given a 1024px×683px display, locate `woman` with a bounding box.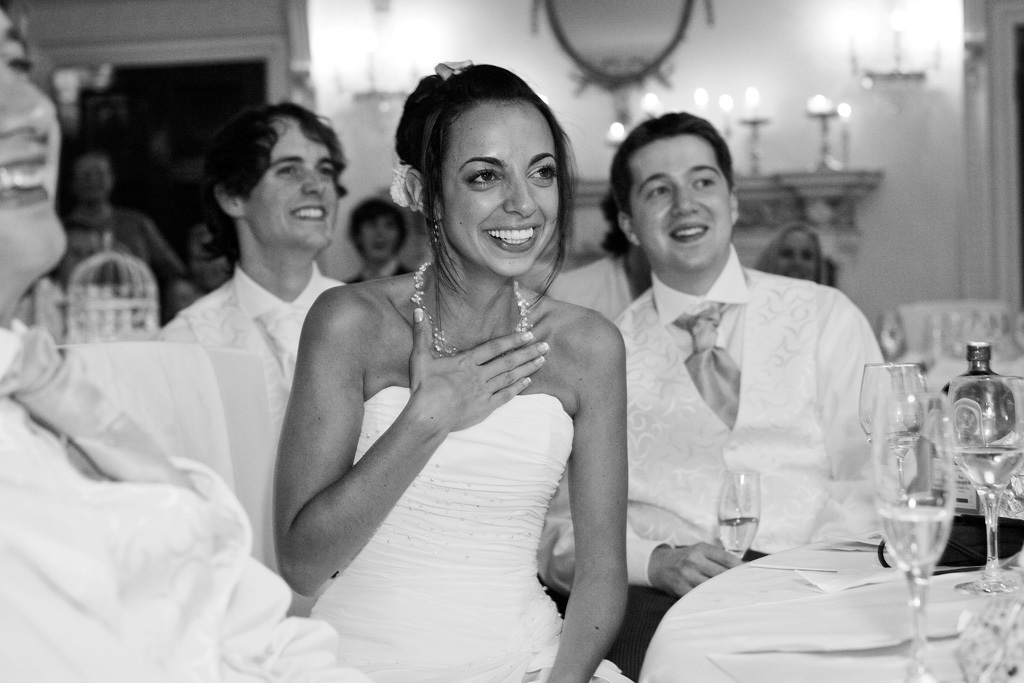
Located: 252,73,663,671.
